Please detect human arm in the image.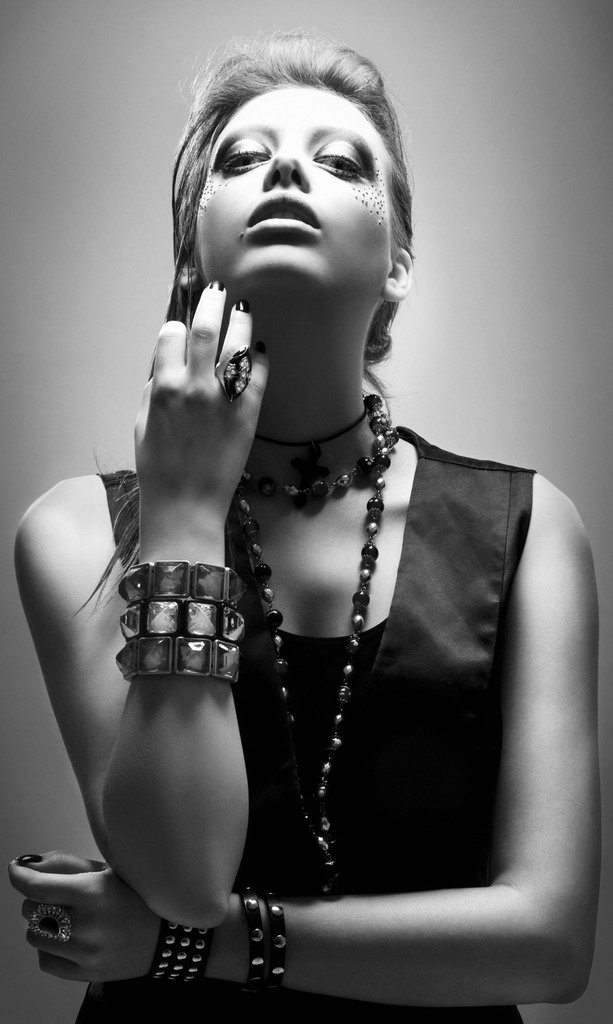
{"left": 10, "top": 277, "right": 250, "bottom": 928}.
